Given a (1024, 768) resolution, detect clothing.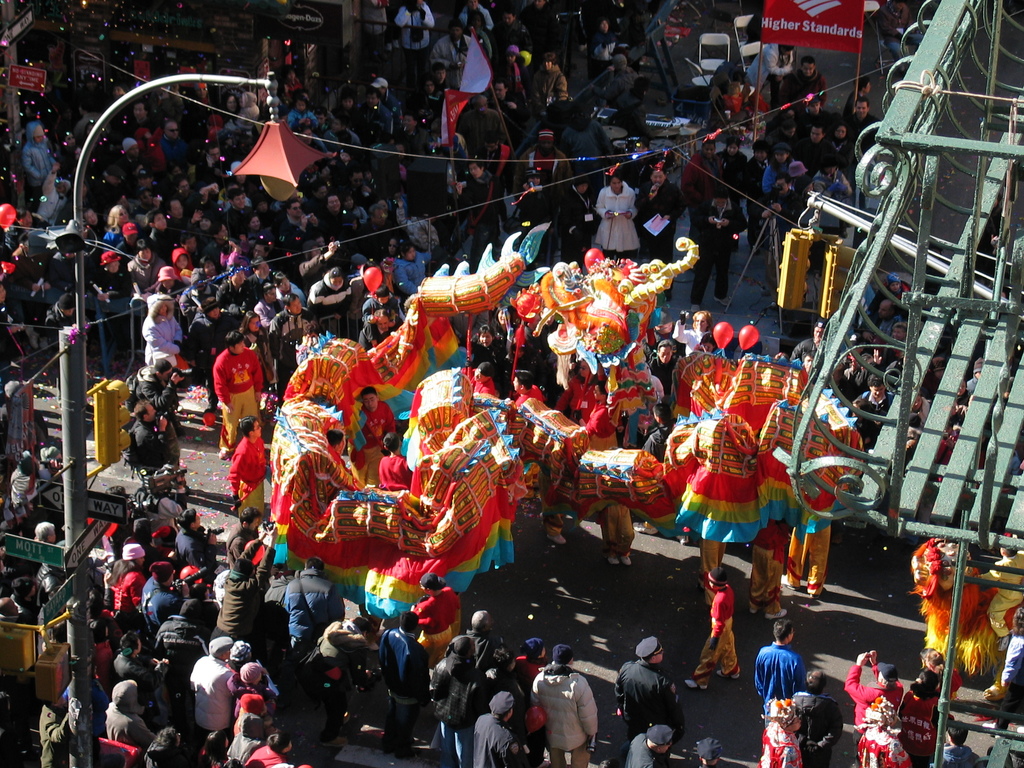
789, 513, 834, 597.
